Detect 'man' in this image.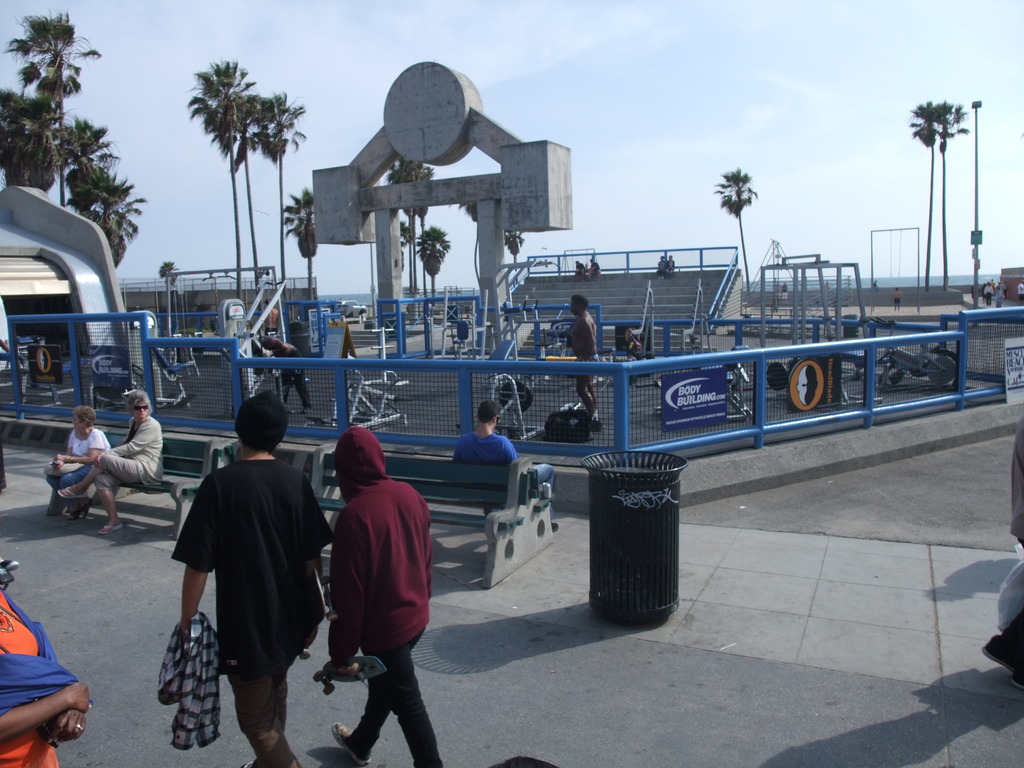
Detection: [166,387,321,767].
